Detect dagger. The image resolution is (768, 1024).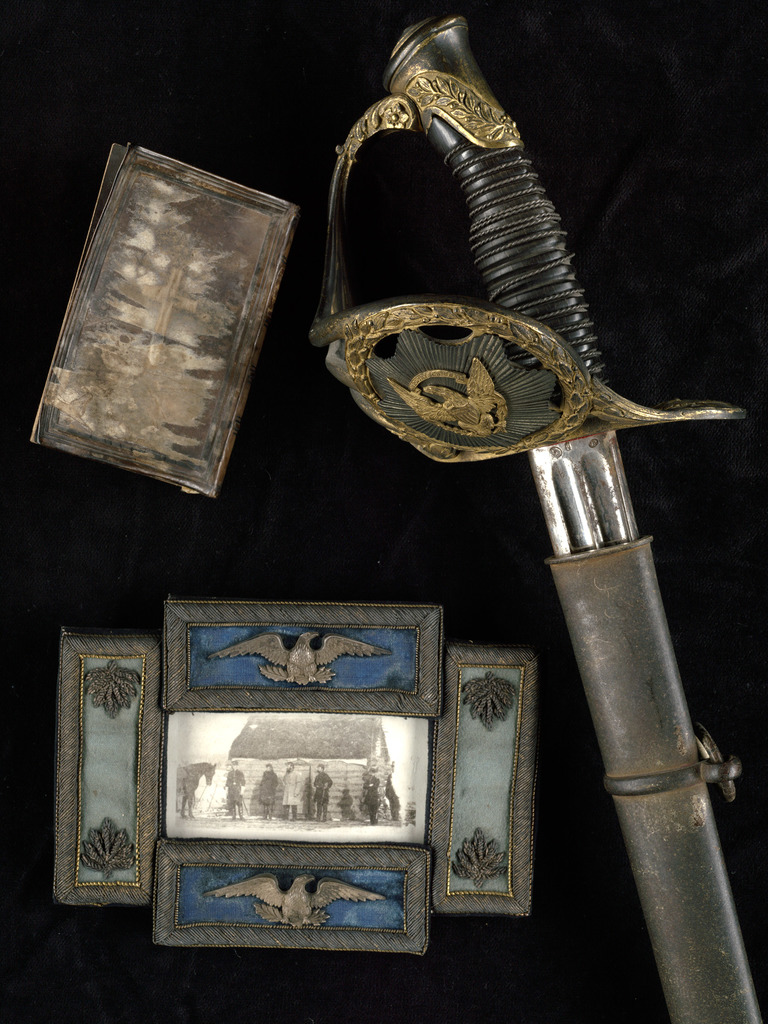
<bbox>305, 20, 756, 1018</bbox>.
